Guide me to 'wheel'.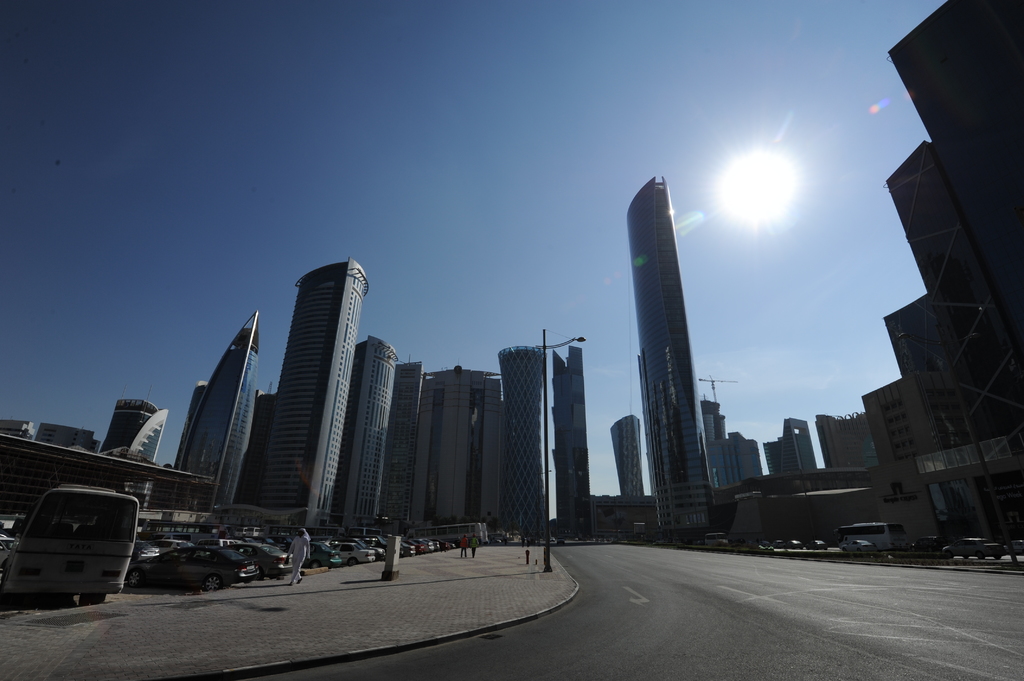
Guidance: select_region(351, 559, 356, 565).
